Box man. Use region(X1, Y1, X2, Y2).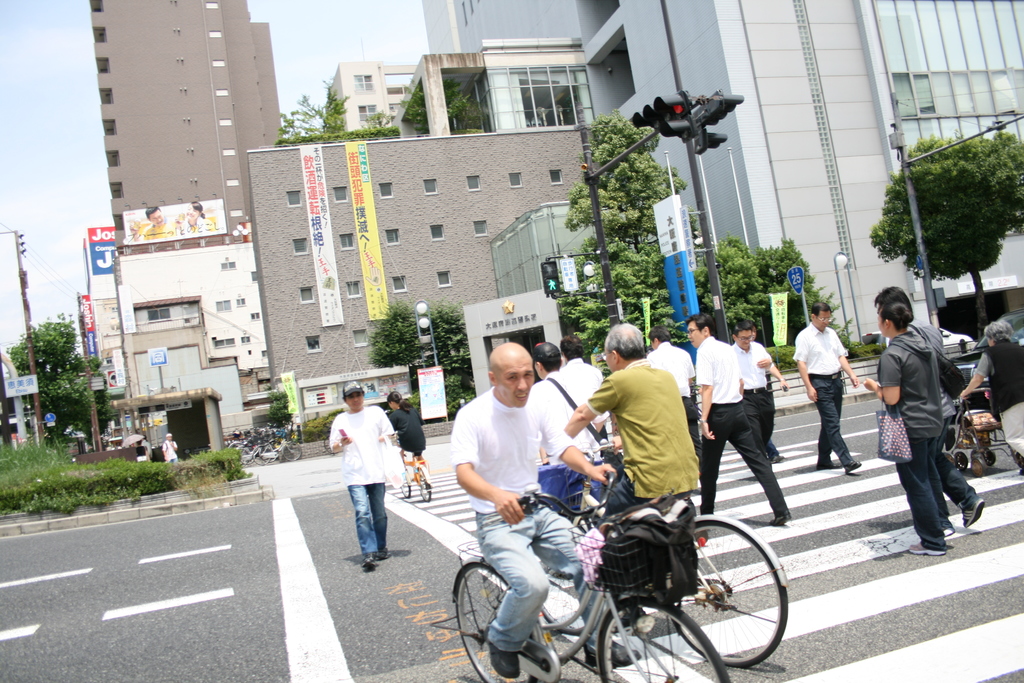
region(785, 295, 865, 475).
